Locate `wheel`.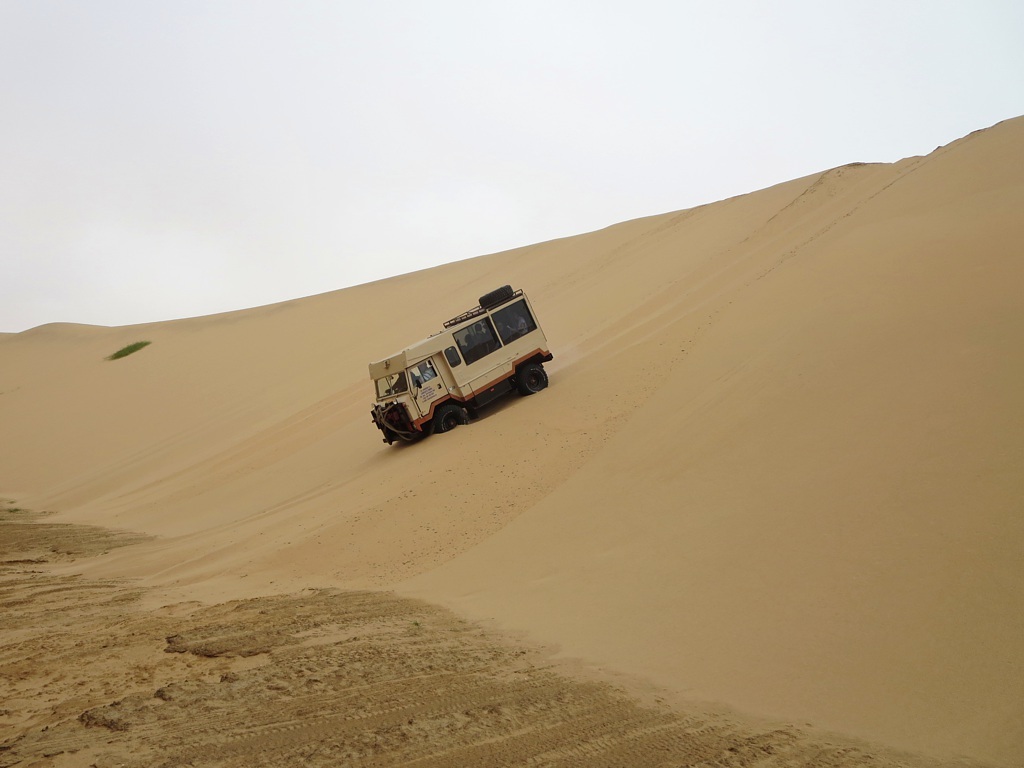
Bounding box: rect(512, 360, 551, 394).
